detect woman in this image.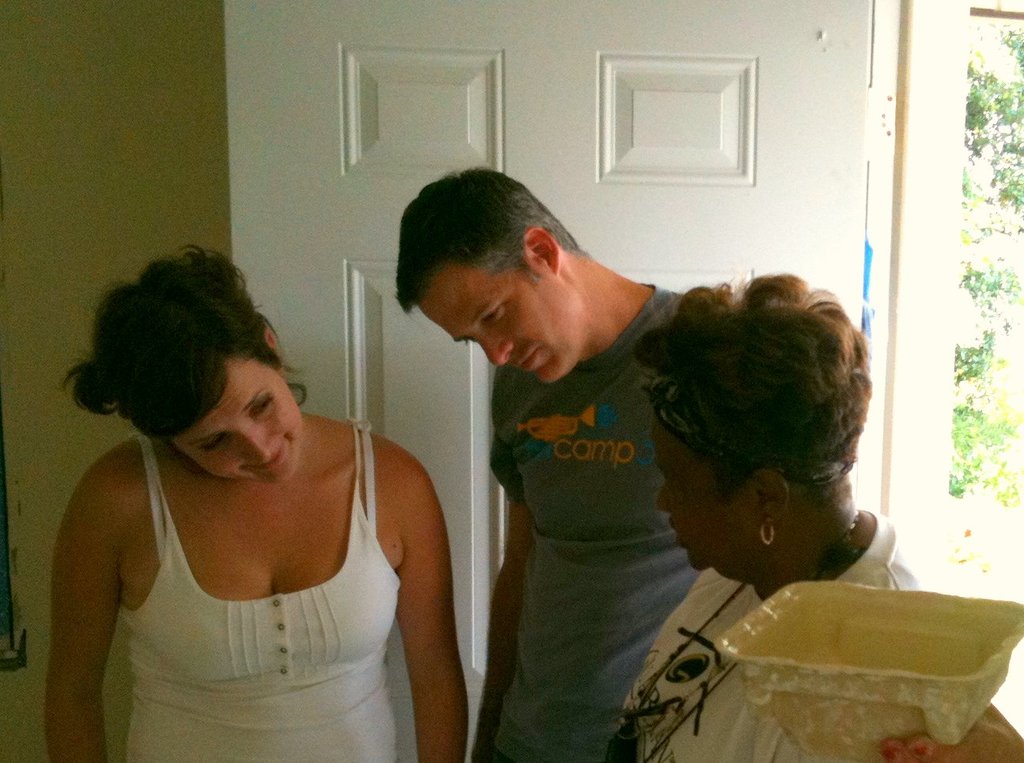
Detection: Rect(13, 231, 463, 737).
